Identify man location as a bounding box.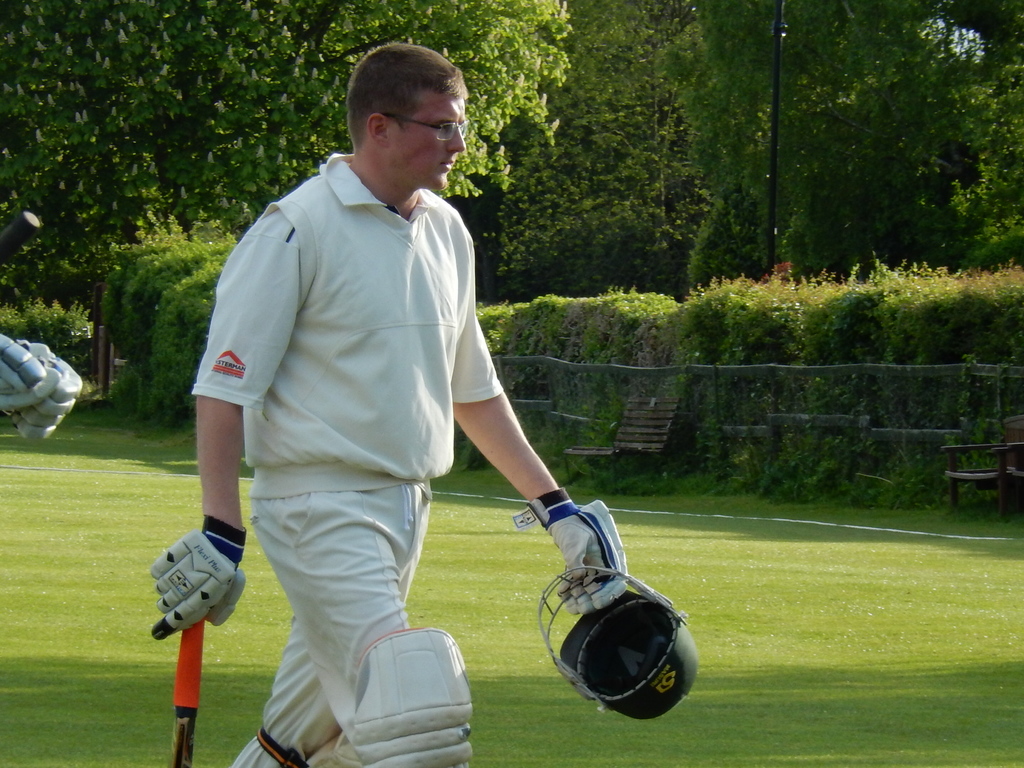
crop(180, 41, 618, 753).
